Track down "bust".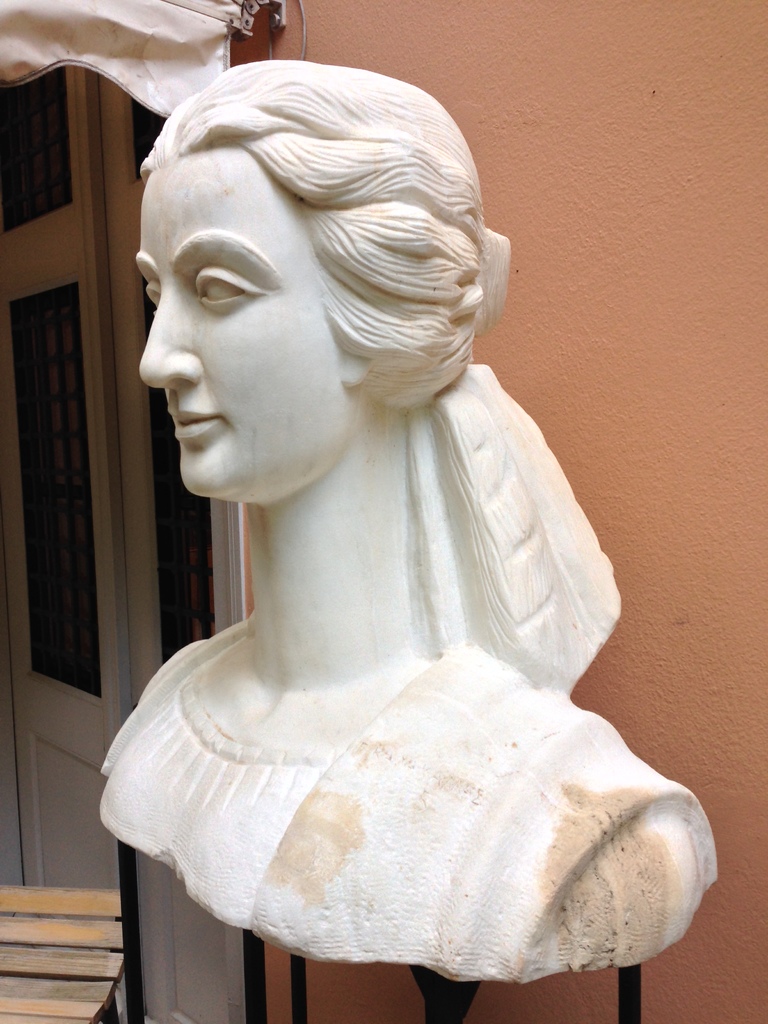
Tracked to 93, 56, 716, 982.
